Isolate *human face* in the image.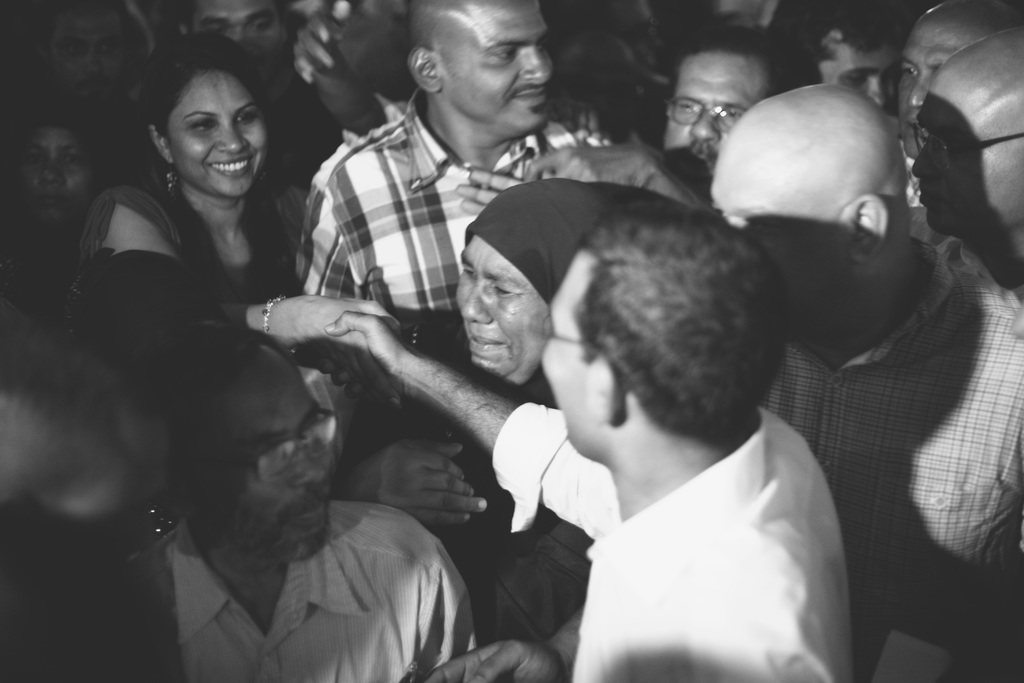
Isolated region: select_region(716, 168, 842, 315).
